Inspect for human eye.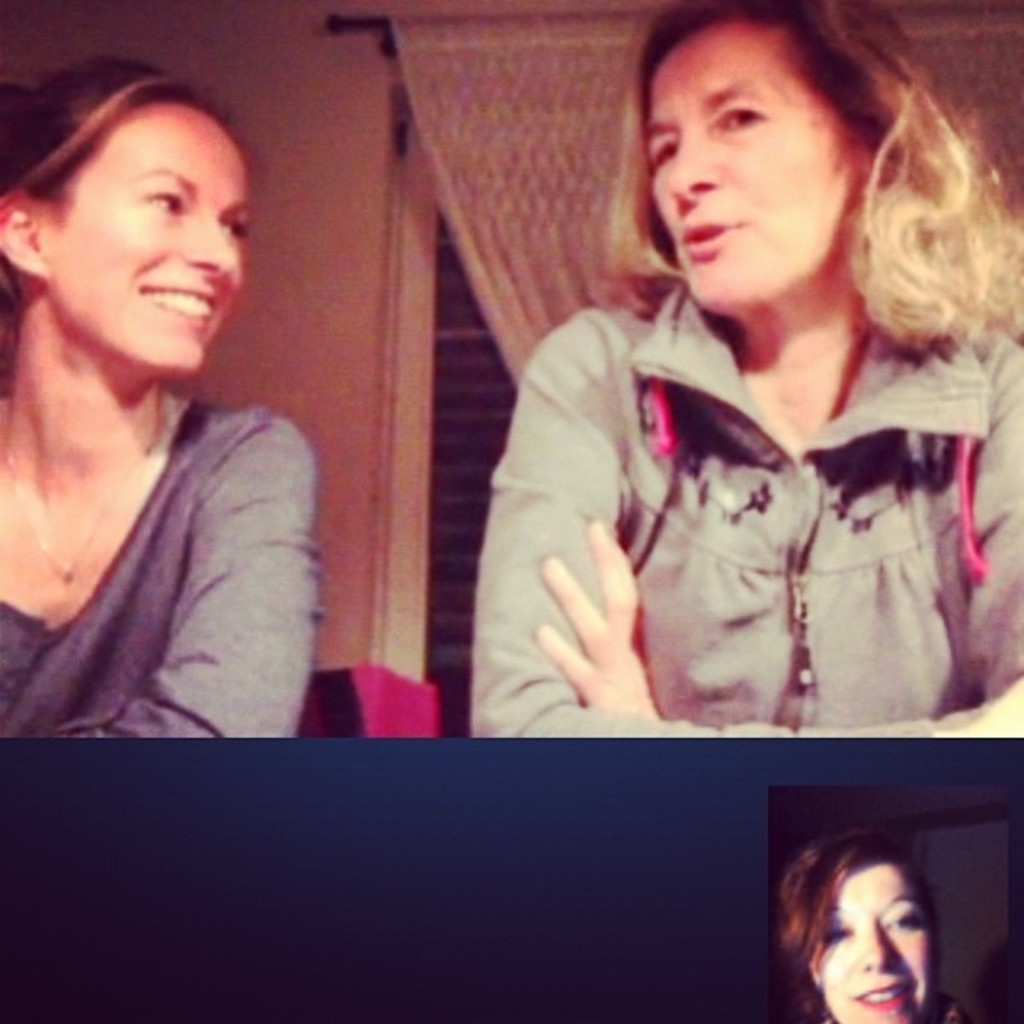
Inspection: [left=144, top=181, right=186, bottom=218].
